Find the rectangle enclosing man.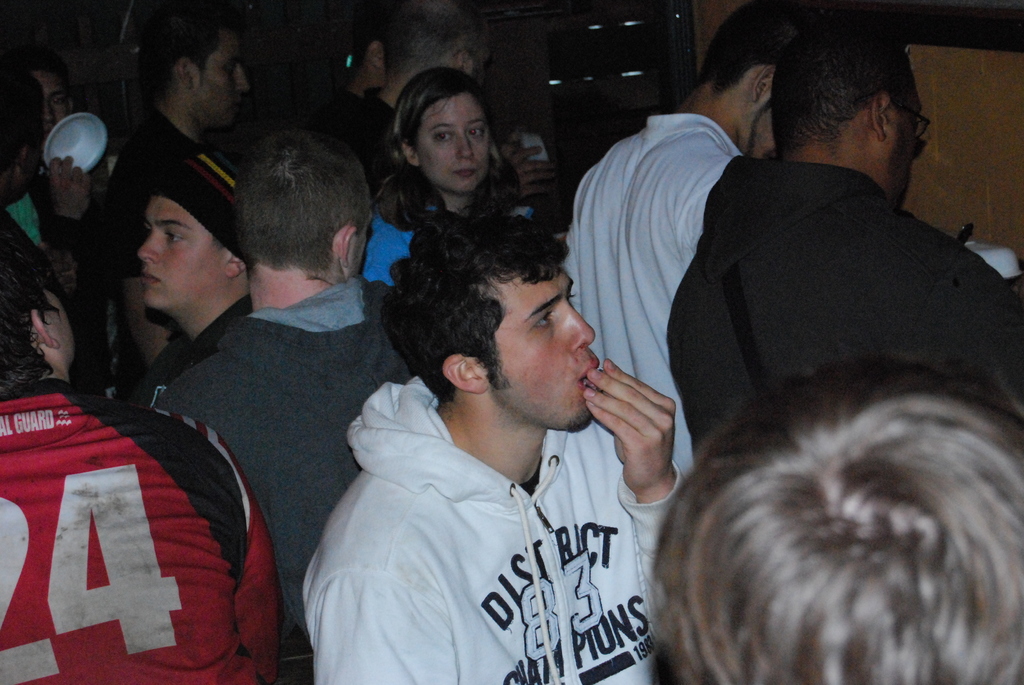
crop(291, 194, 751, 673).
